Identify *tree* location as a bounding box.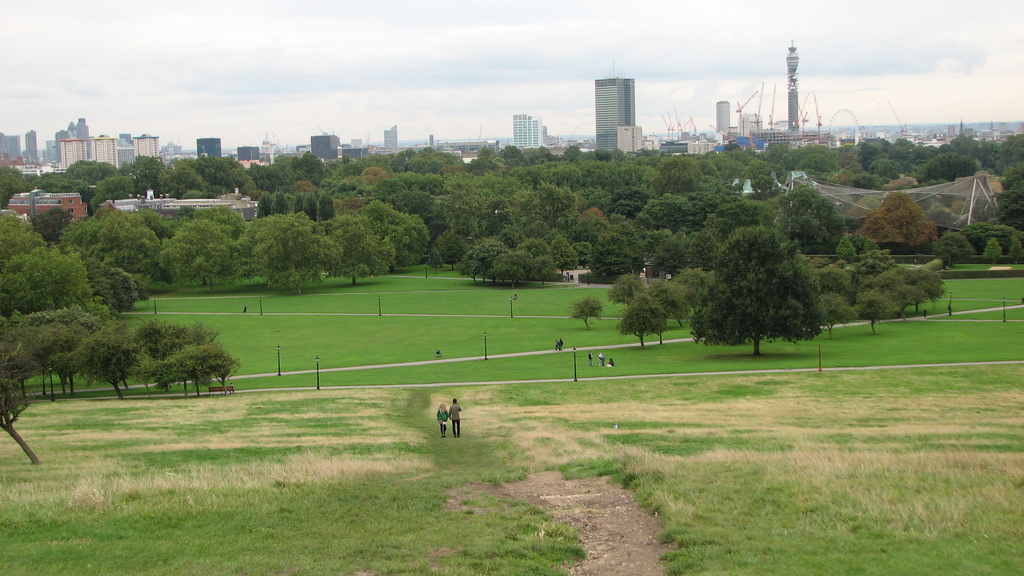
(x1=589, y1=221, x2=636, y2=284).
